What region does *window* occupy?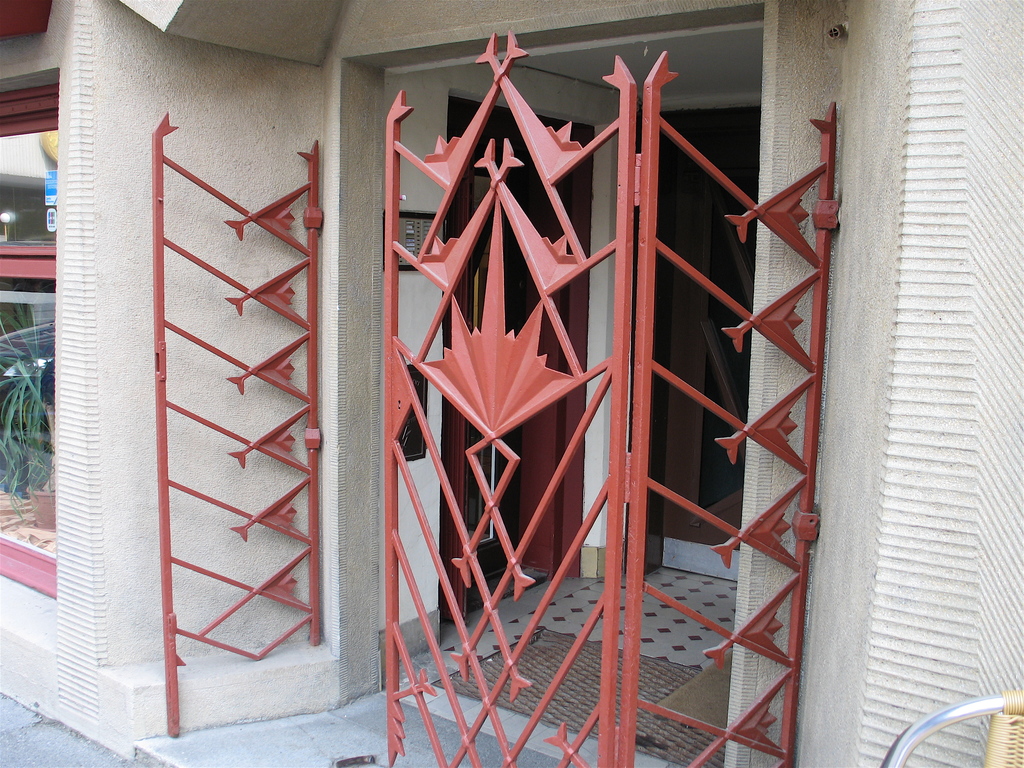
rect(0, 77, 59, 600).
